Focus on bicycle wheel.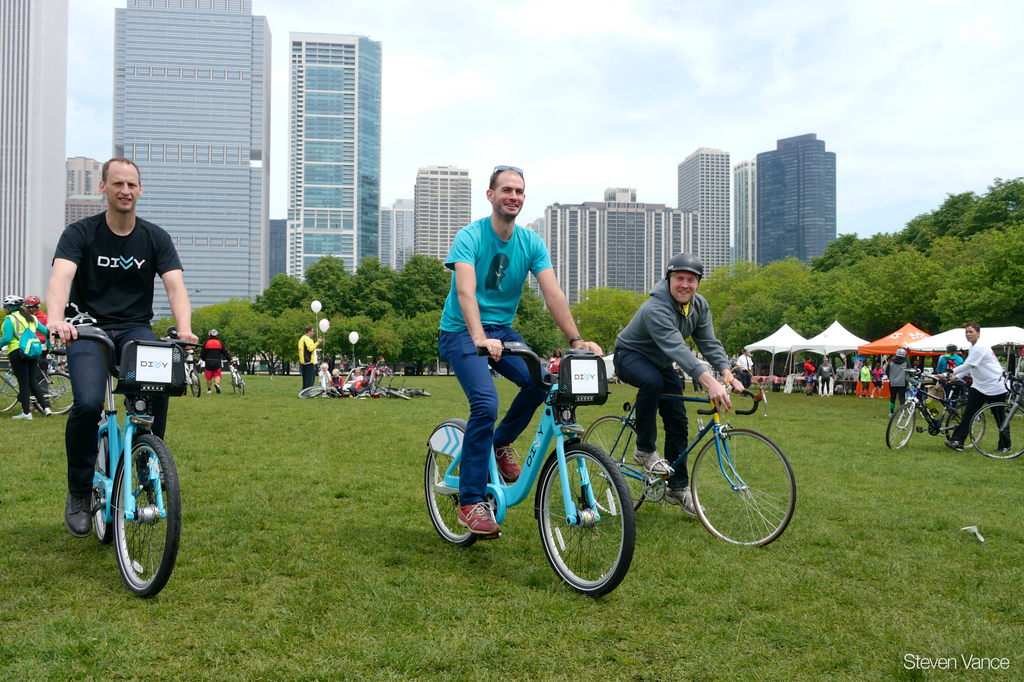
Focused at 109, 429, 180, 599.
